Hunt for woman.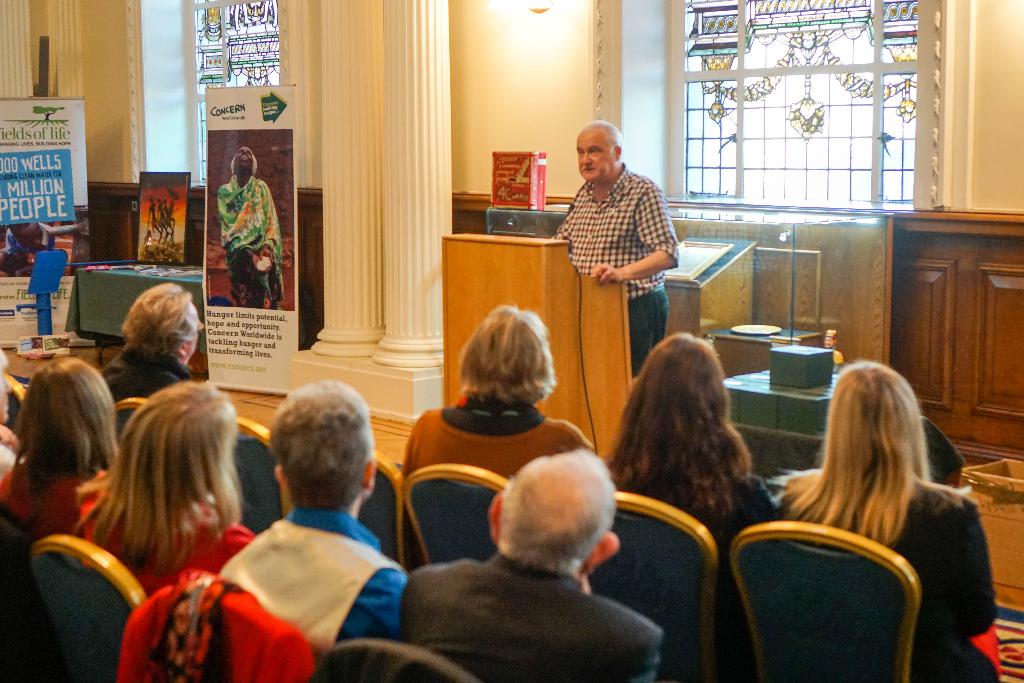
Hunted down at (x1=399, y1=299, x2=591, y2=475).
